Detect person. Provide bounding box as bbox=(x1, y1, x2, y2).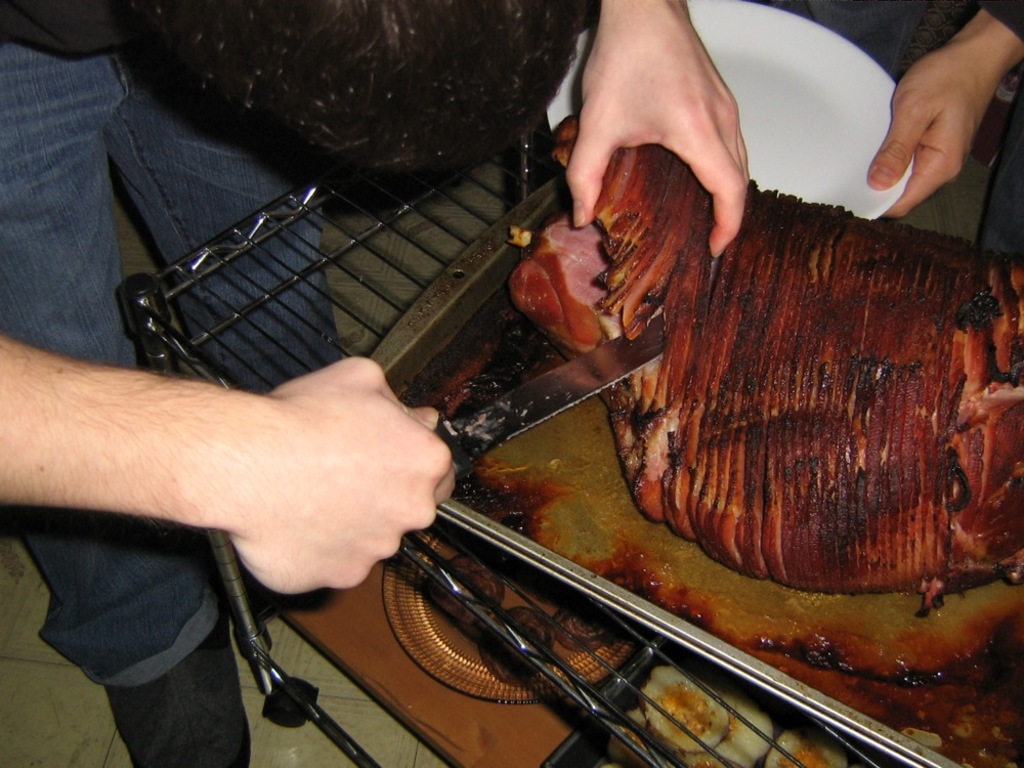
bbox=(770, 0, 1023, 255).
